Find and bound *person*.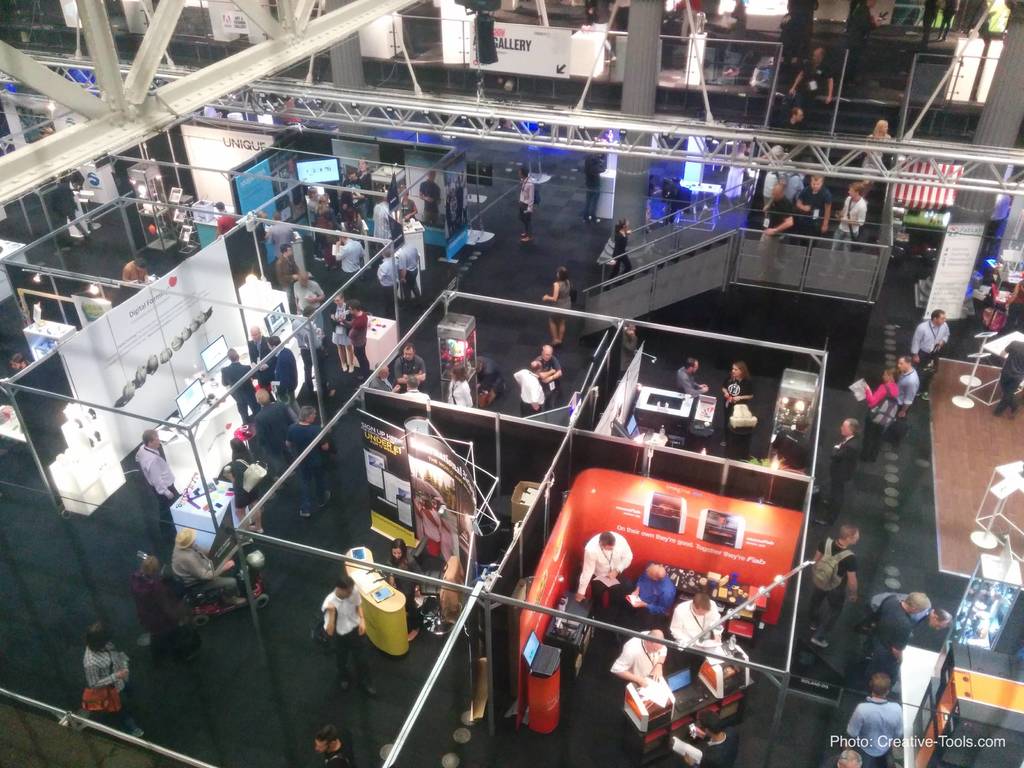
Bound: region(292, 271, 328, 344).
